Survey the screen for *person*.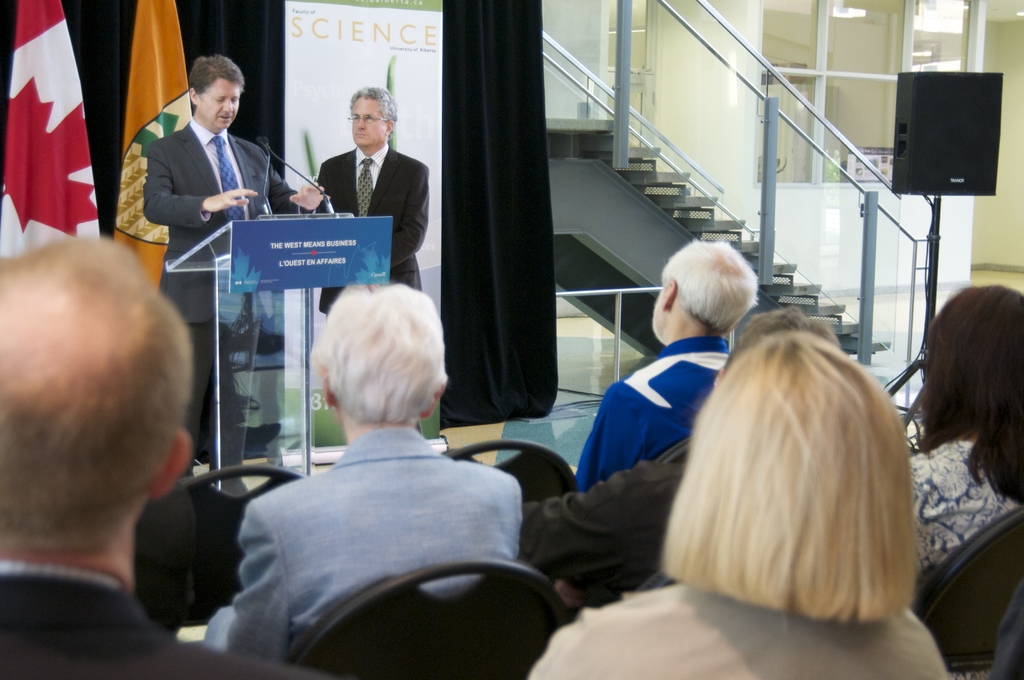
Survey found: crop(203, 282, 526, 664).
